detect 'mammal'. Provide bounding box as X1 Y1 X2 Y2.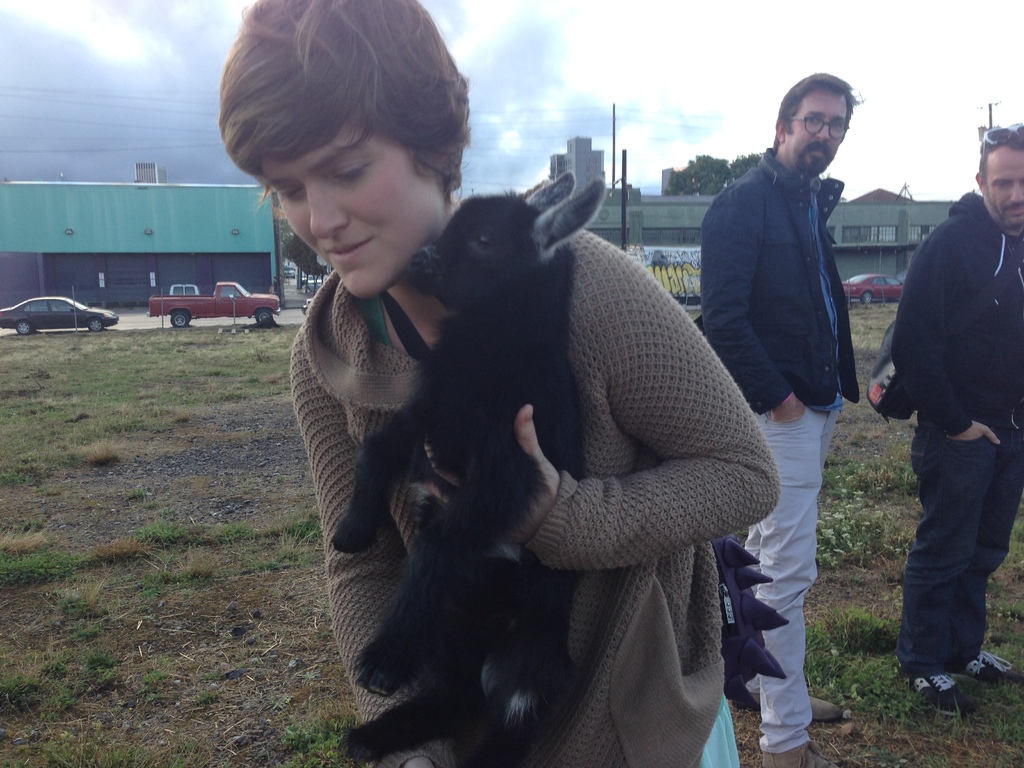
697 74 858 767.
